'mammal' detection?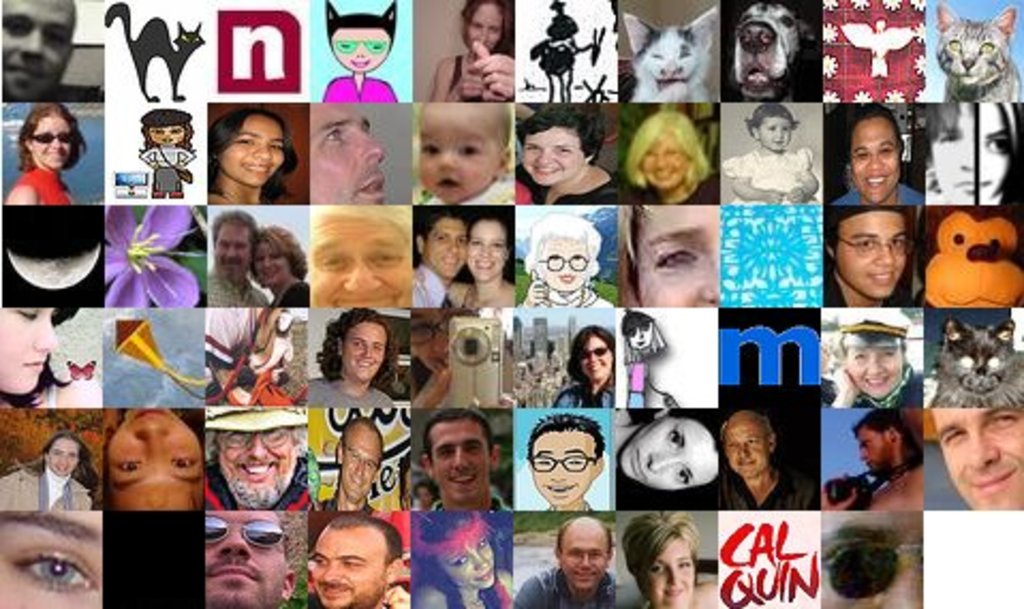
{"left": 316, "top": 421, "right": 385, "bottom": 509}
